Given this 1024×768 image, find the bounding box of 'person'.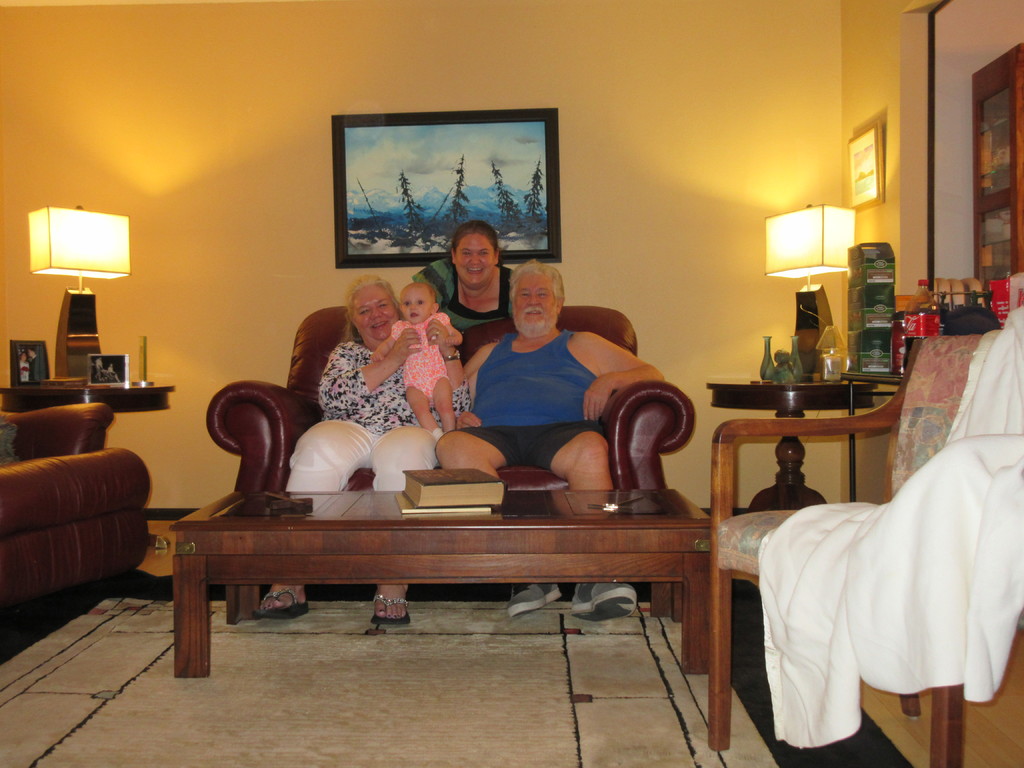
BBox(376, 271, 468, 440).
